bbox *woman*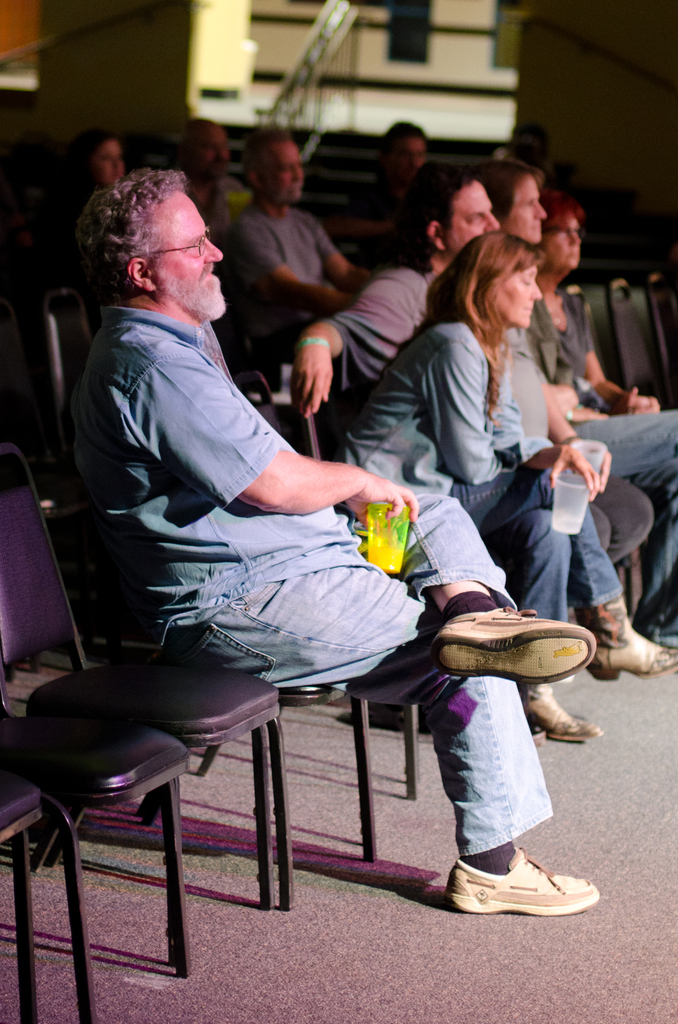
BBox(339, 227, 677, 749)
